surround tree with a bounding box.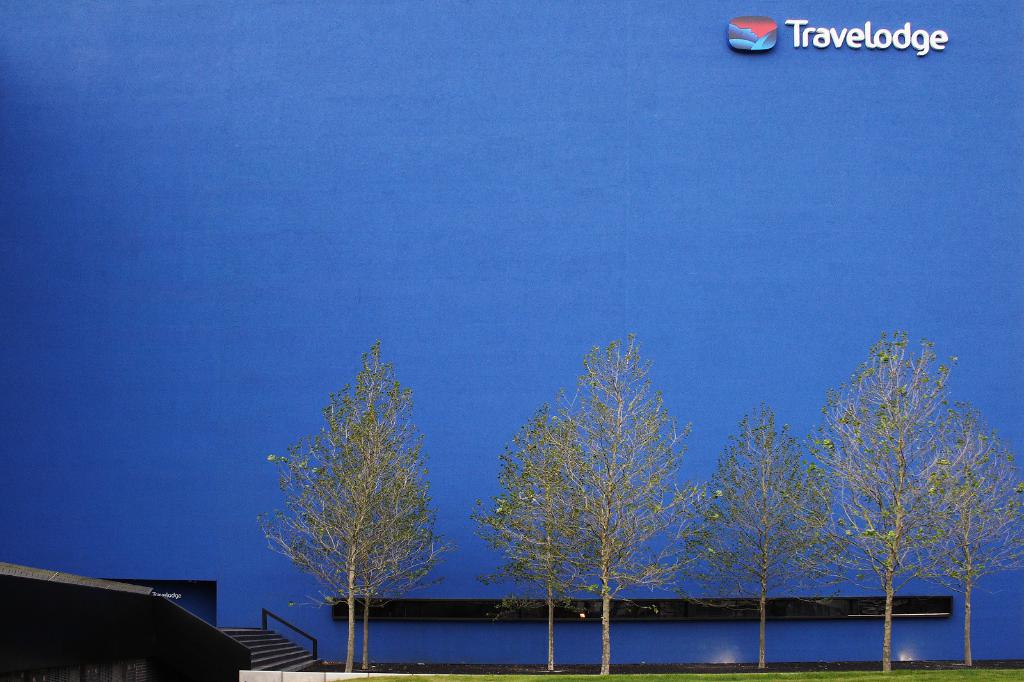
[left=900, top=414, right=1023, bottom=670].
